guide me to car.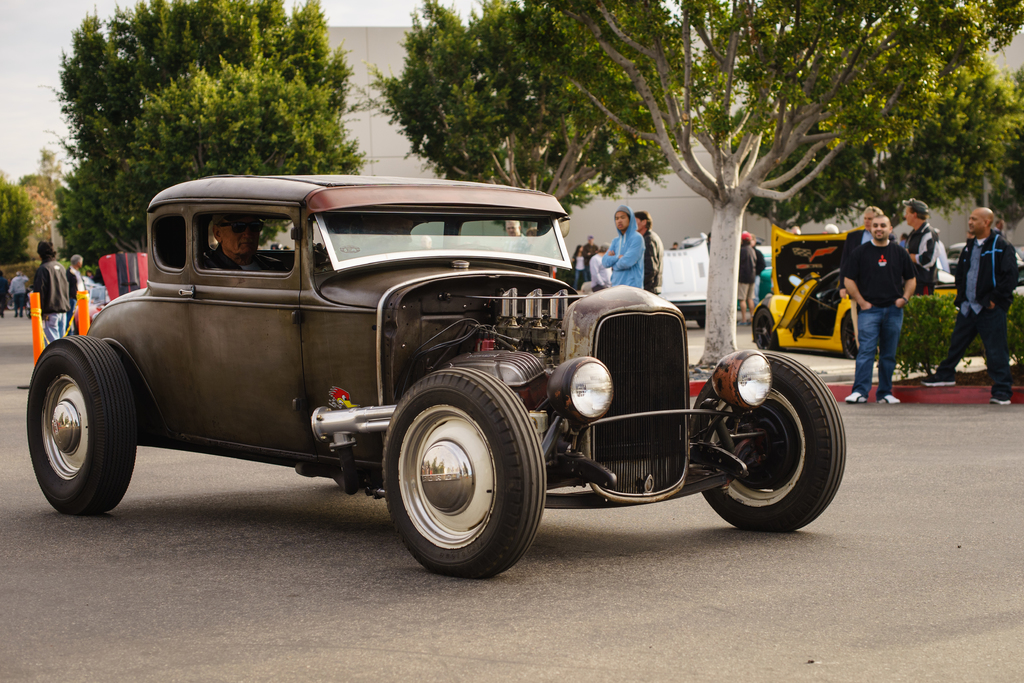
Guidance: x1=70 y1=251 x2=149 y2=333.
